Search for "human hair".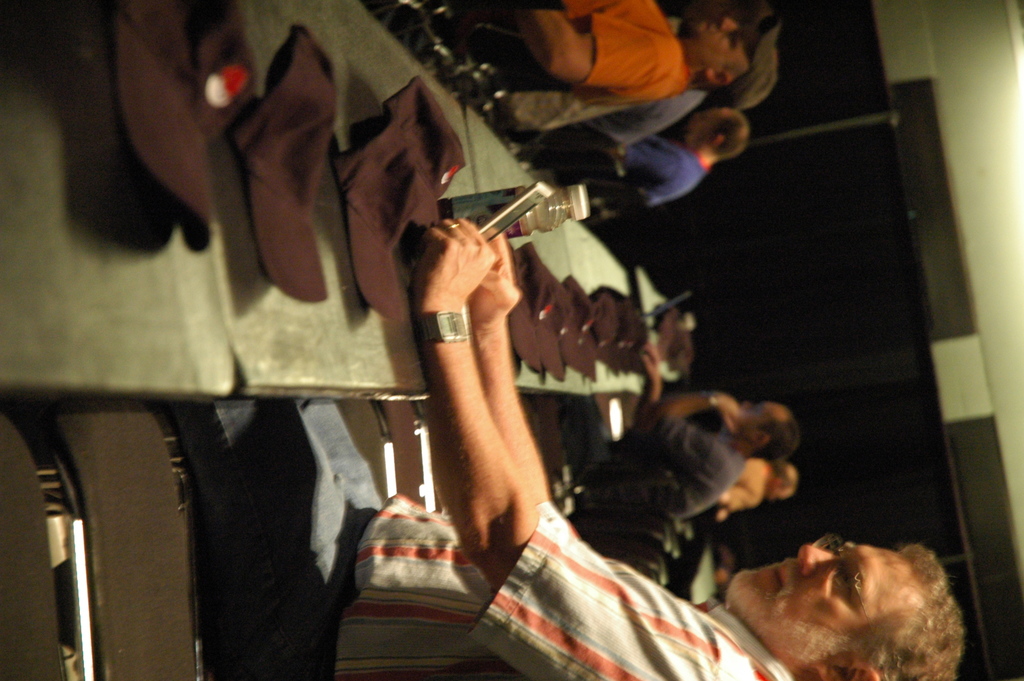
Found at BBox(802, 528, 979, 680).
